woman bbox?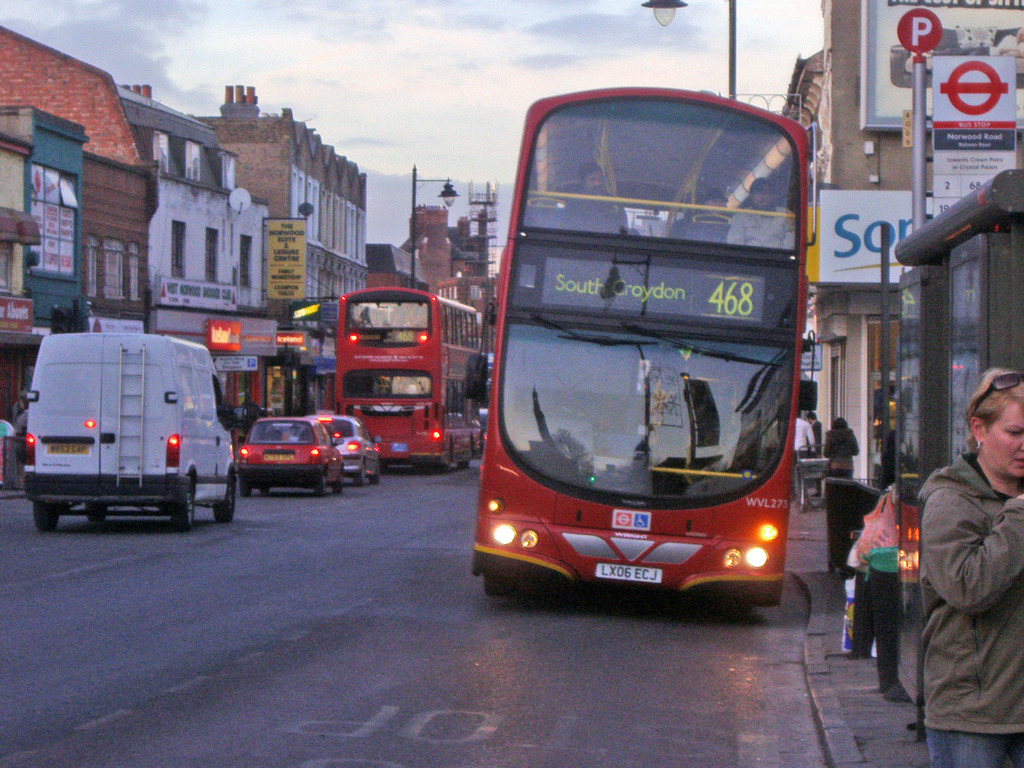
[917, 371, 1023, 767]
